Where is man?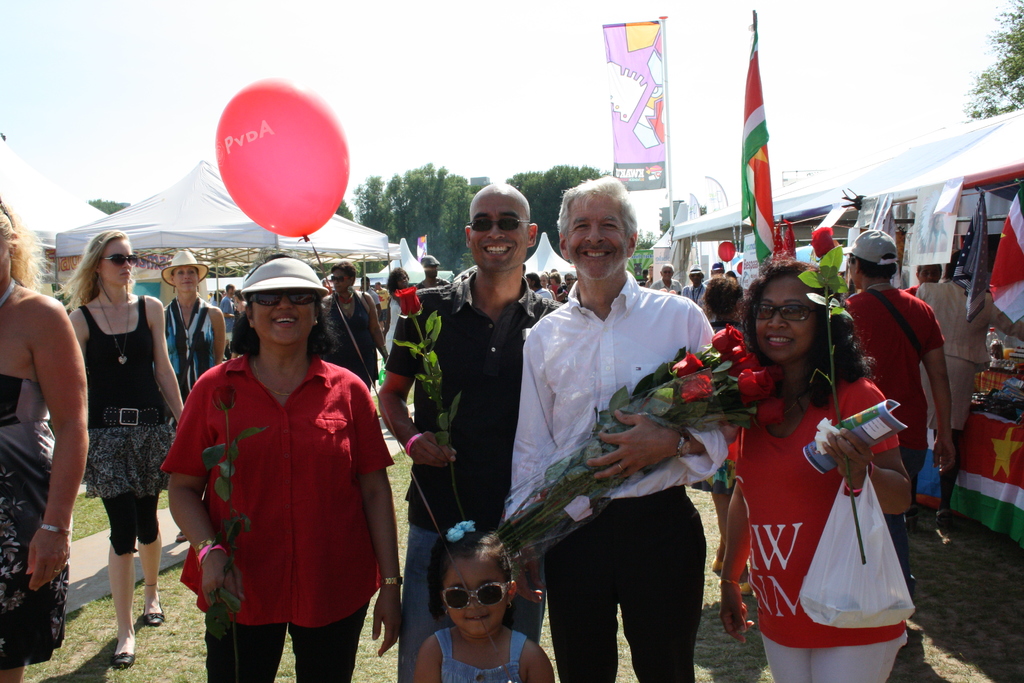
{"left": 843, "top": 224, "right": 959, "bottom": 597}.
